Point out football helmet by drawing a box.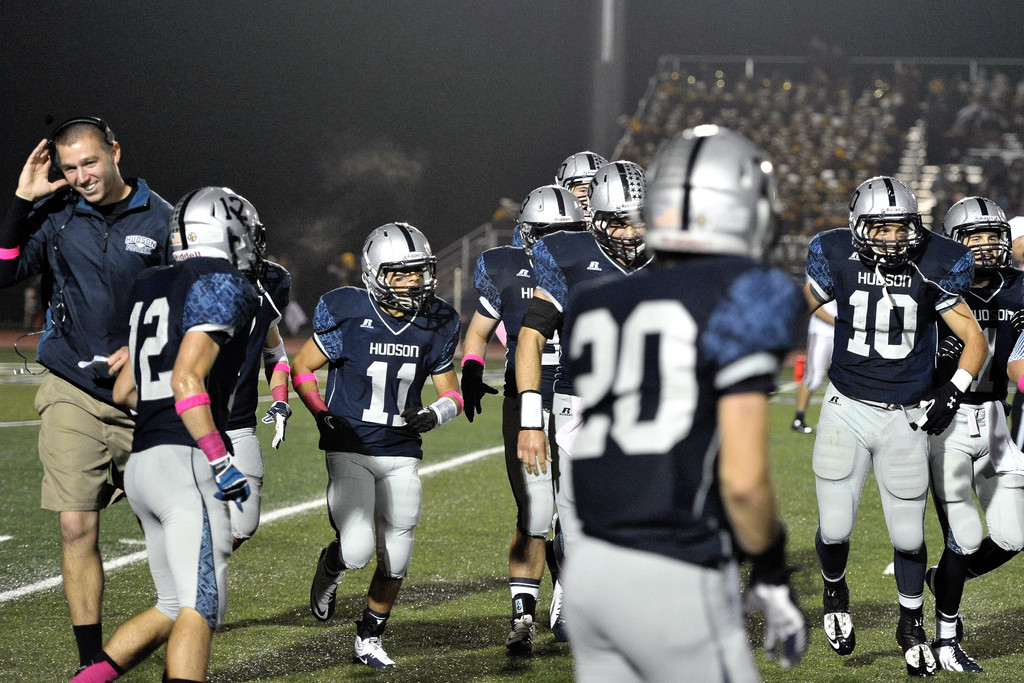
355, 215, 439, 313.
